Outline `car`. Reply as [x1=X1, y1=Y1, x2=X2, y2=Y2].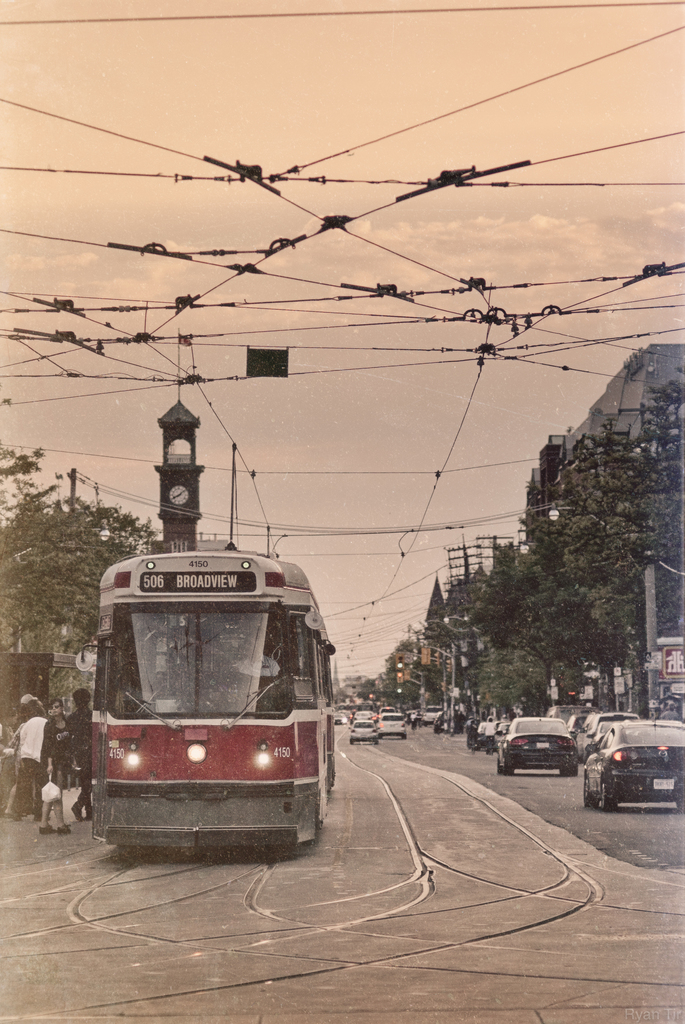
[x1=409, y1=712, x2=416, y2=724].
